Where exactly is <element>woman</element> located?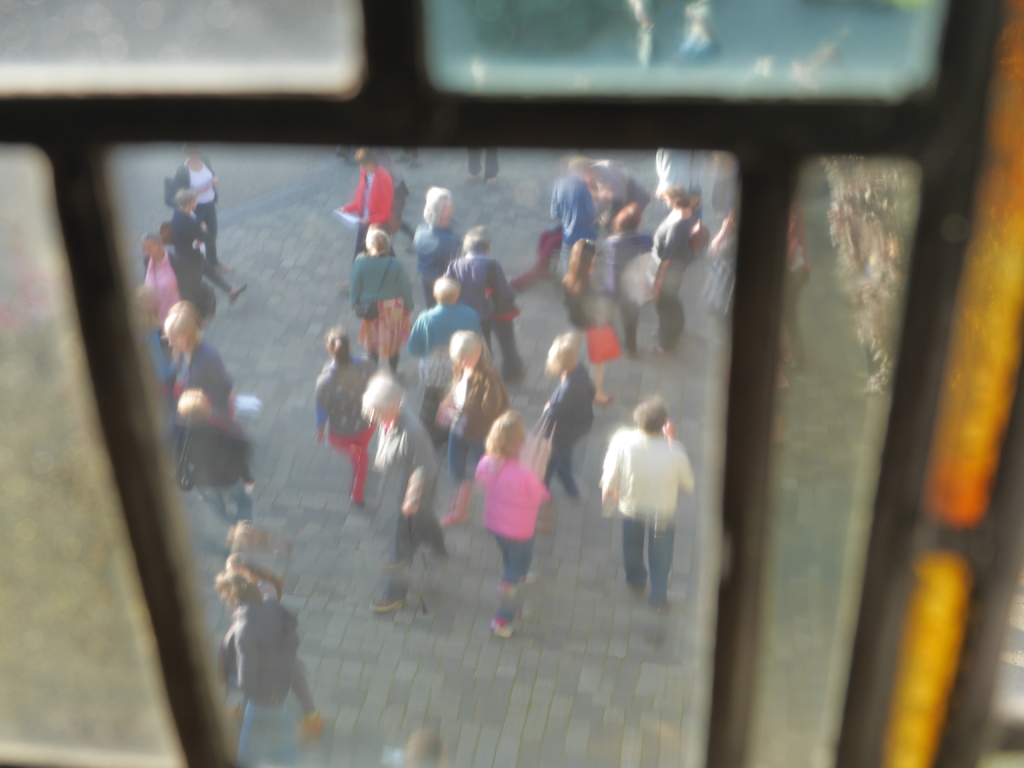
Its bounding box is pyautogui.locateOnScreen(348, 227, 417, 380).
